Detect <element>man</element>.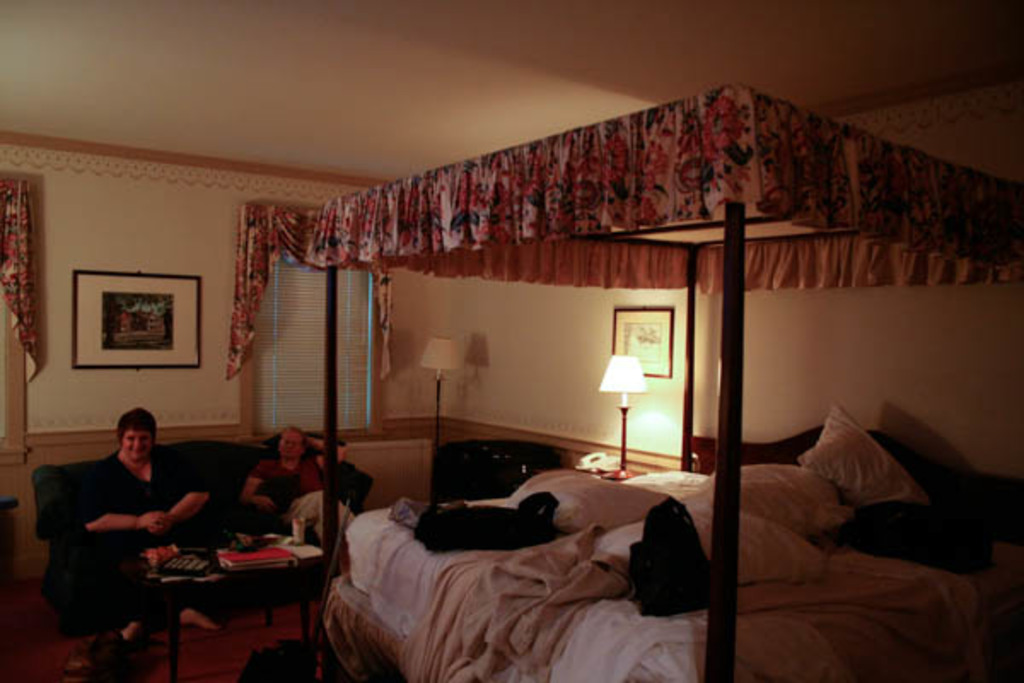
Detected at (left=242, top=422, right=326, bottom=529).
